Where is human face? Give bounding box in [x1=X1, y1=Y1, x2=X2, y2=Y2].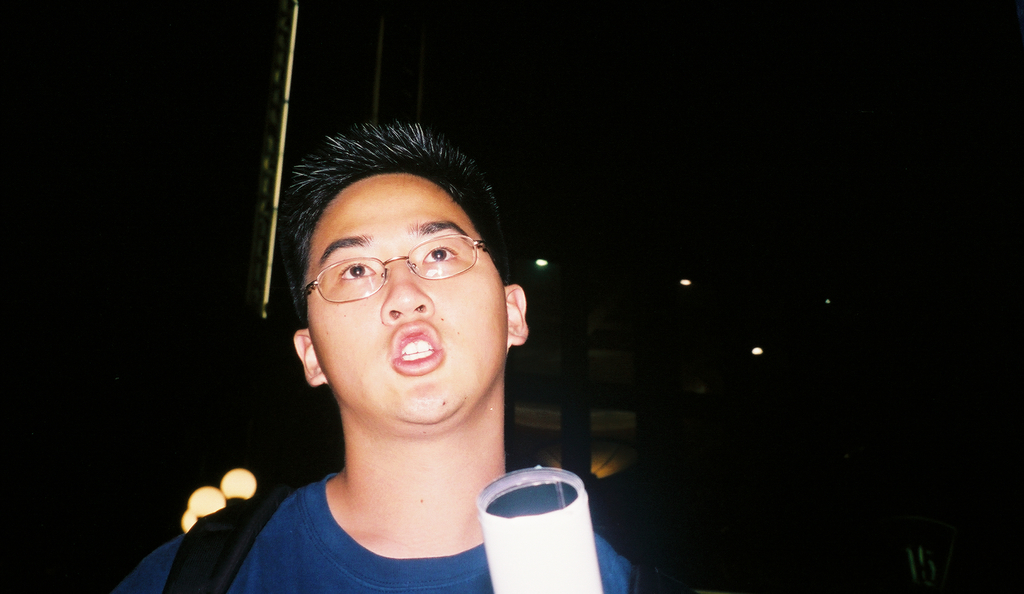
[x1=303, y1=176, x2=504, y2=426].
